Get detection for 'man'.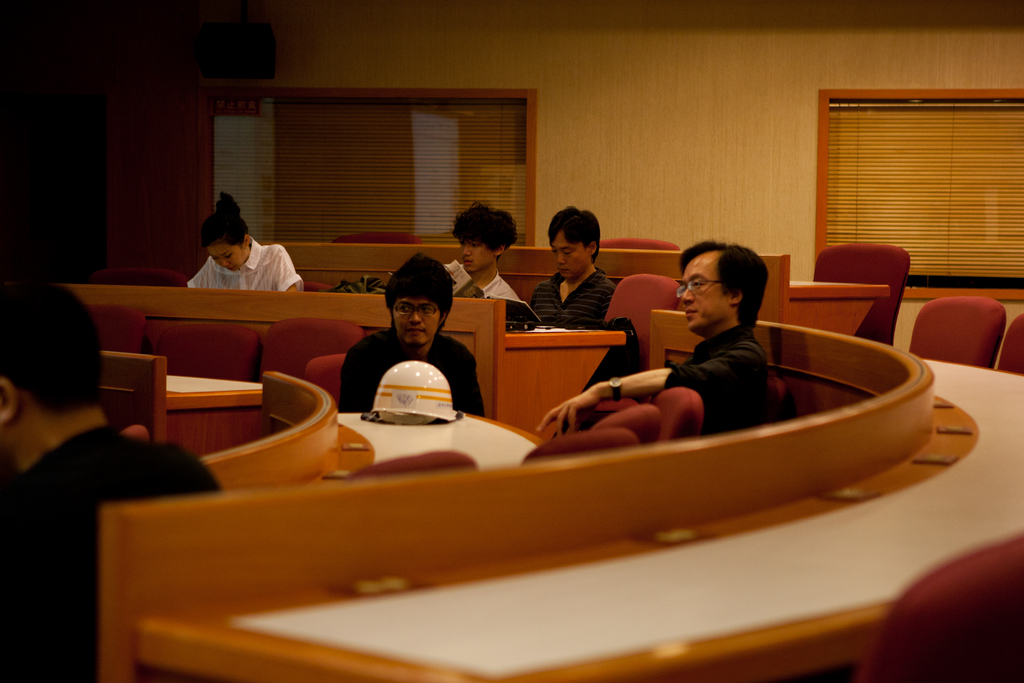
Detection: [528,204,618,332].
